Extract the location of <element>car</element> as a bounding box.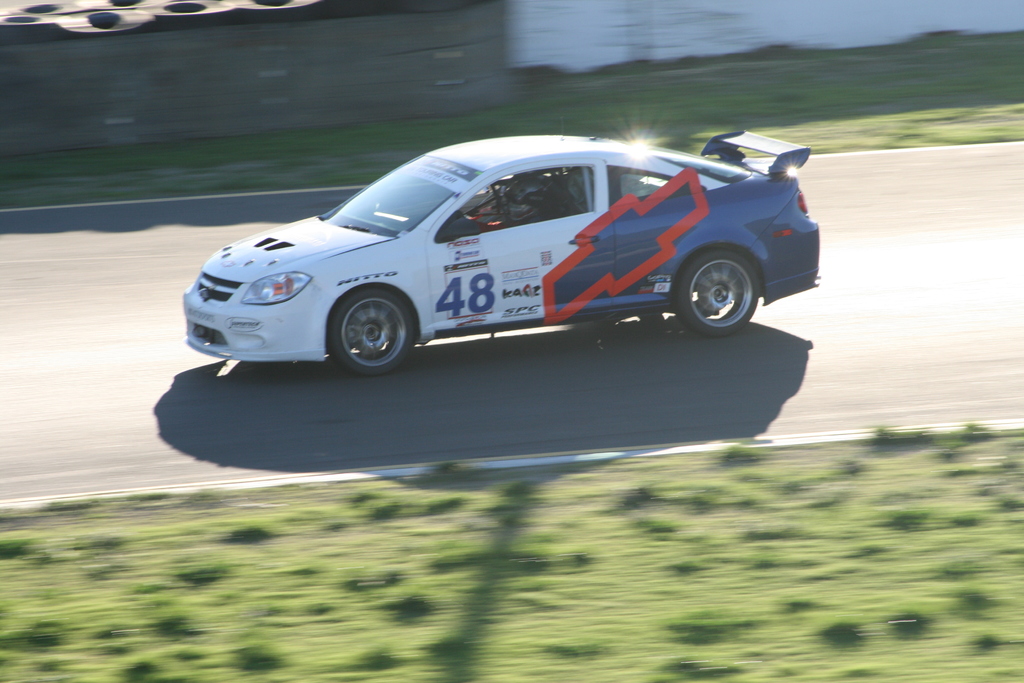
(158,129,842,376).
